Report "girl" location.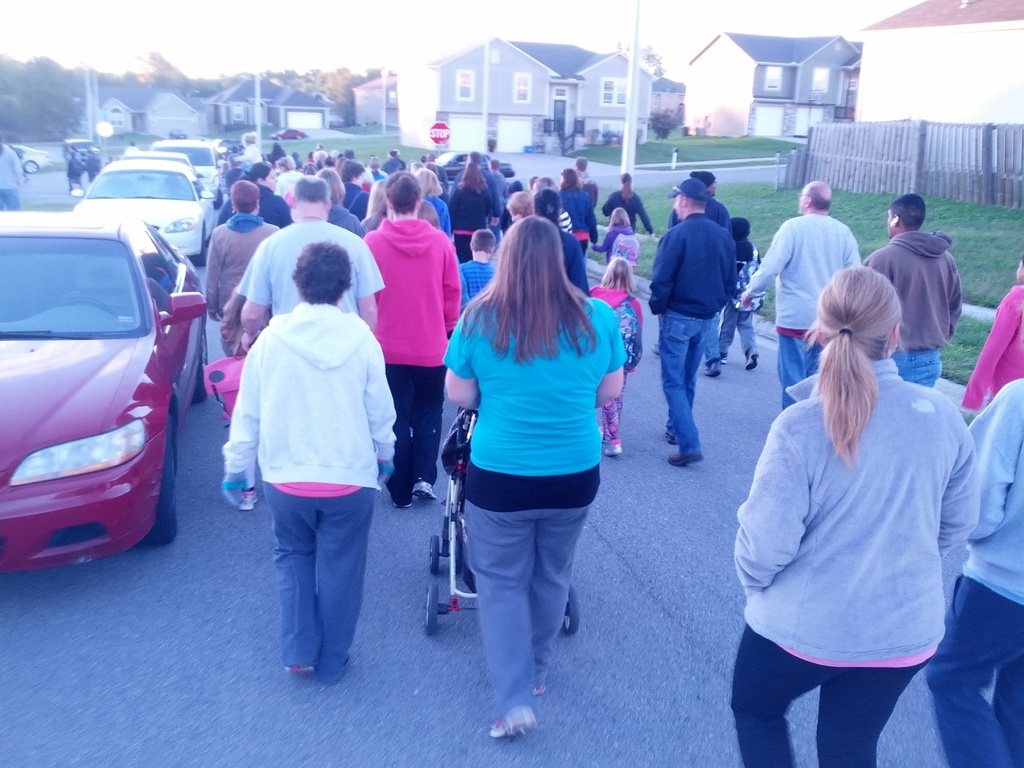
Report: rect(732, 268, 979, 767).
